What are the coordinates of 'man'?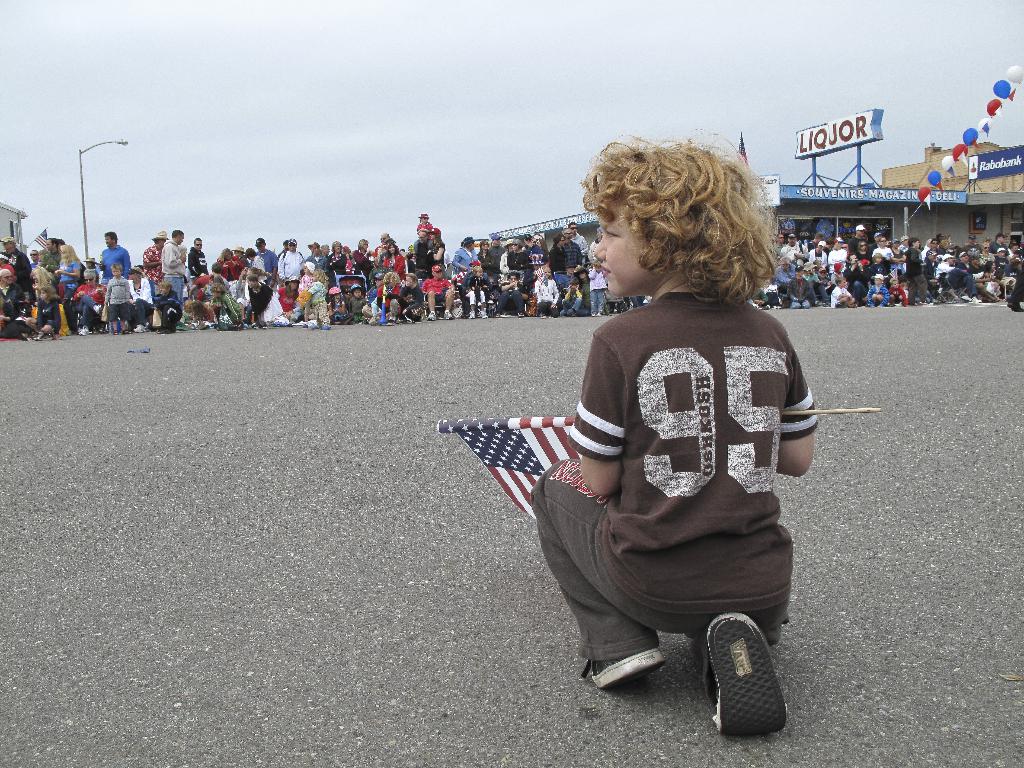
280, 240, 304, 255.
